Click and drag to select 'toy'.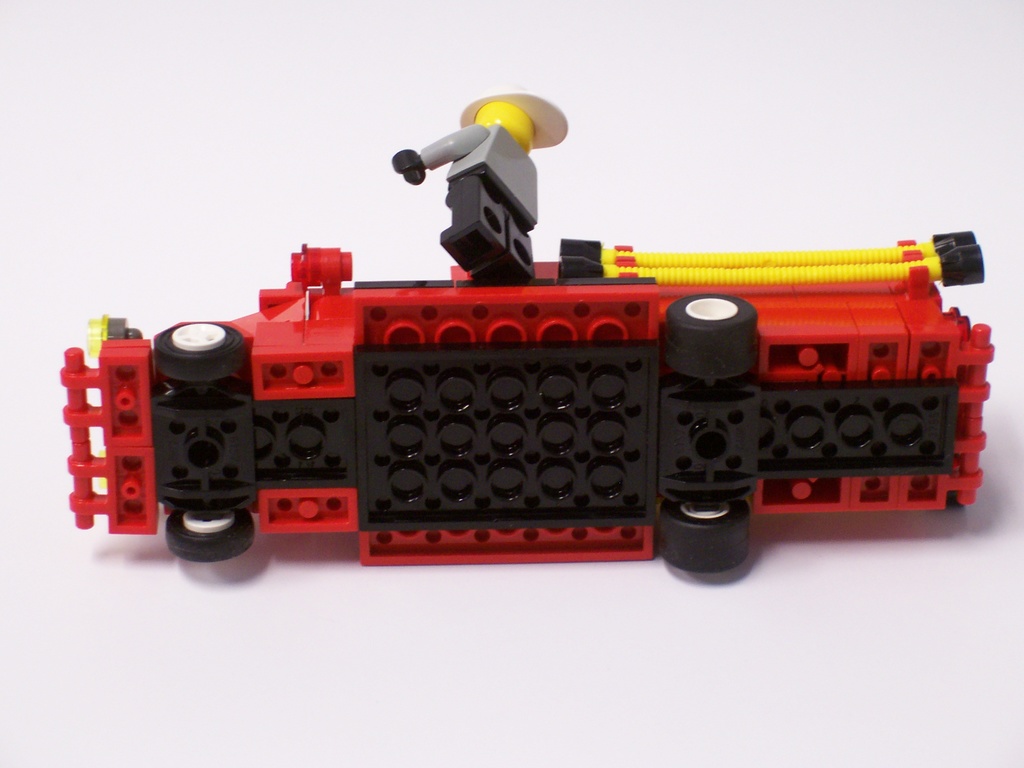
Selection: left=90, top=152, right=1009, bottom=580.
